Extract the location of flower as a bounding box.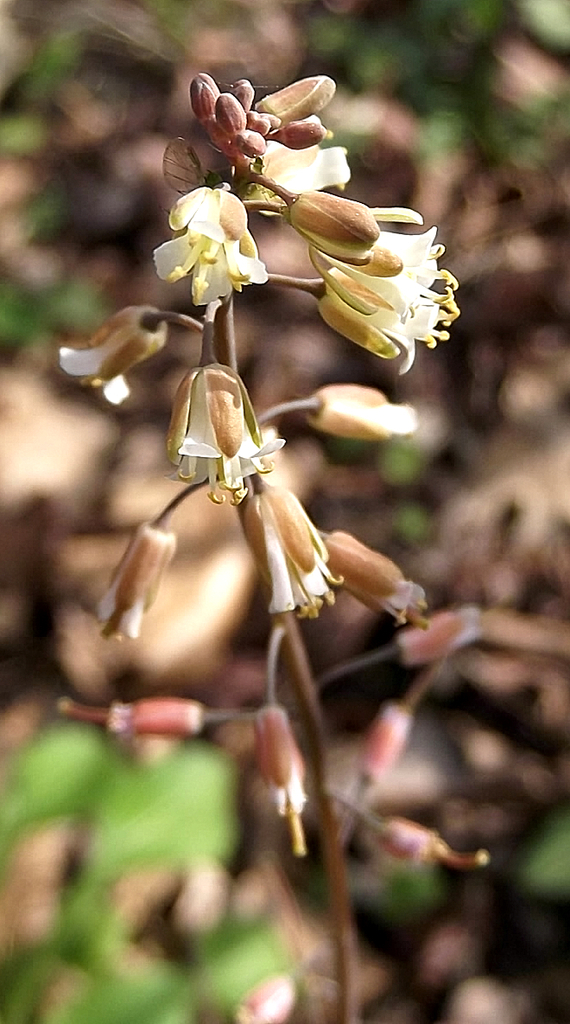
select_region(166, 363, 287, 494).
